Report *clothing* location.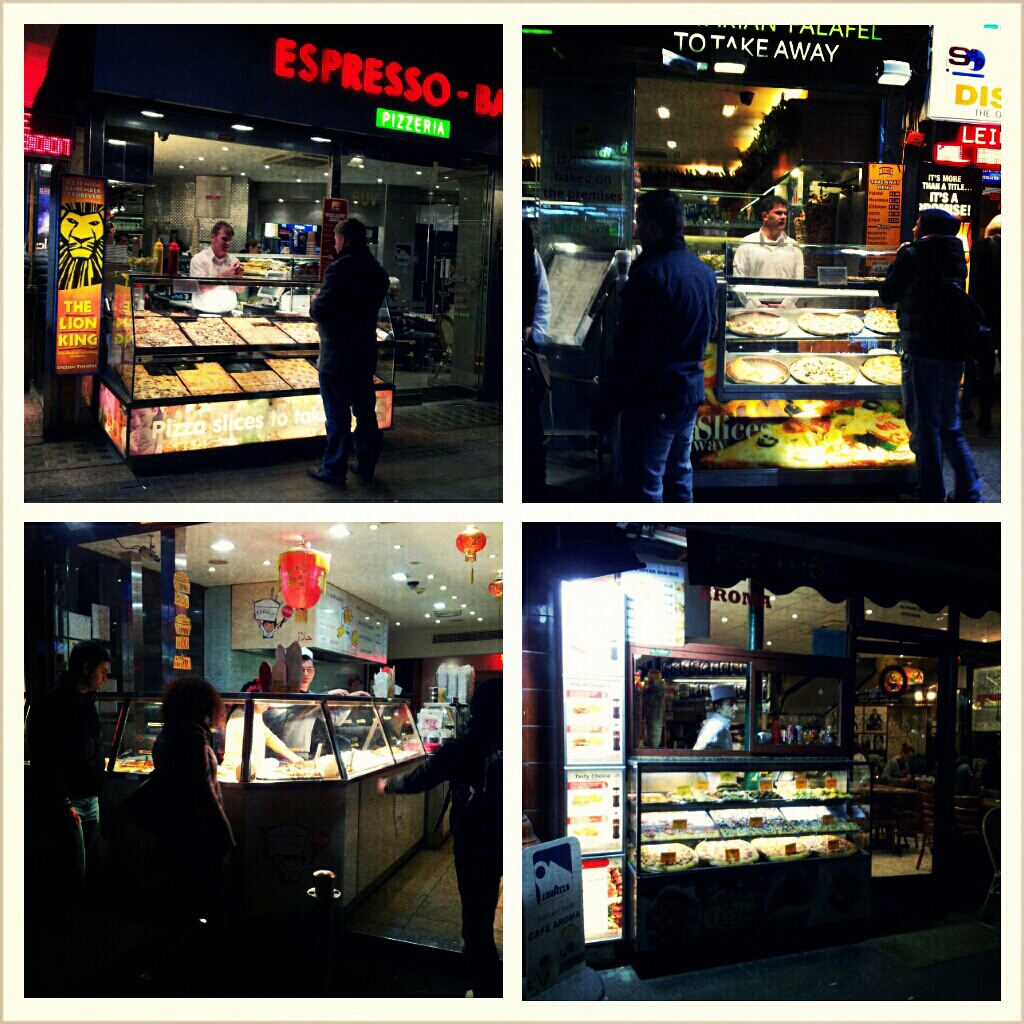
Report: (left=221, top=709, right=290, bottom=778).
